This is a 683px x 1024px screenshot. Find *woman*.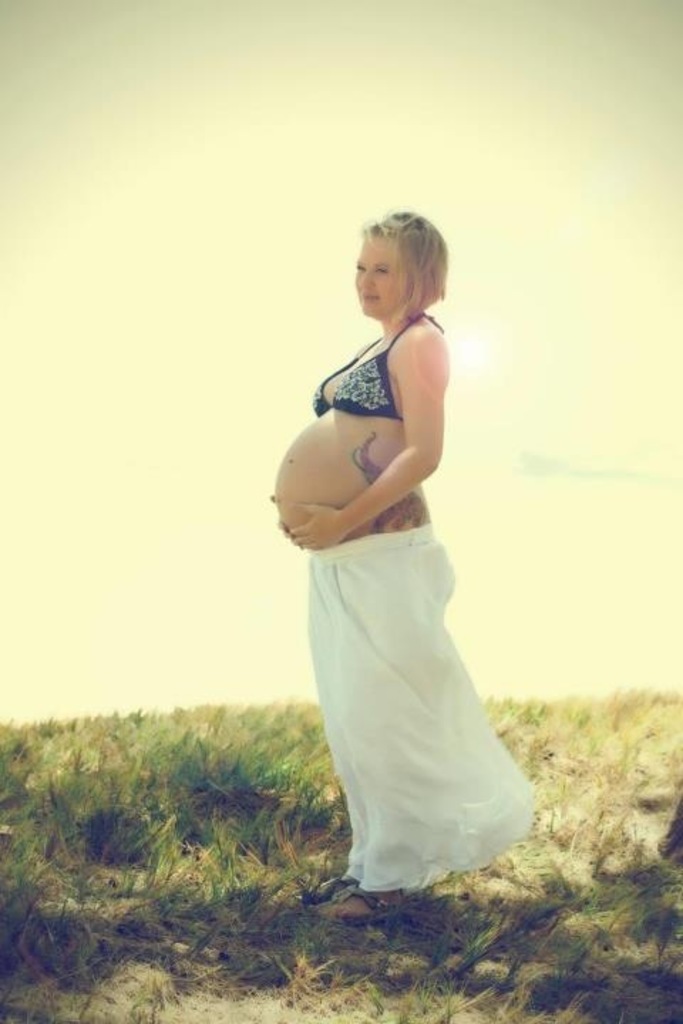
Bounding box: rect(268, 230, 534, 930).
